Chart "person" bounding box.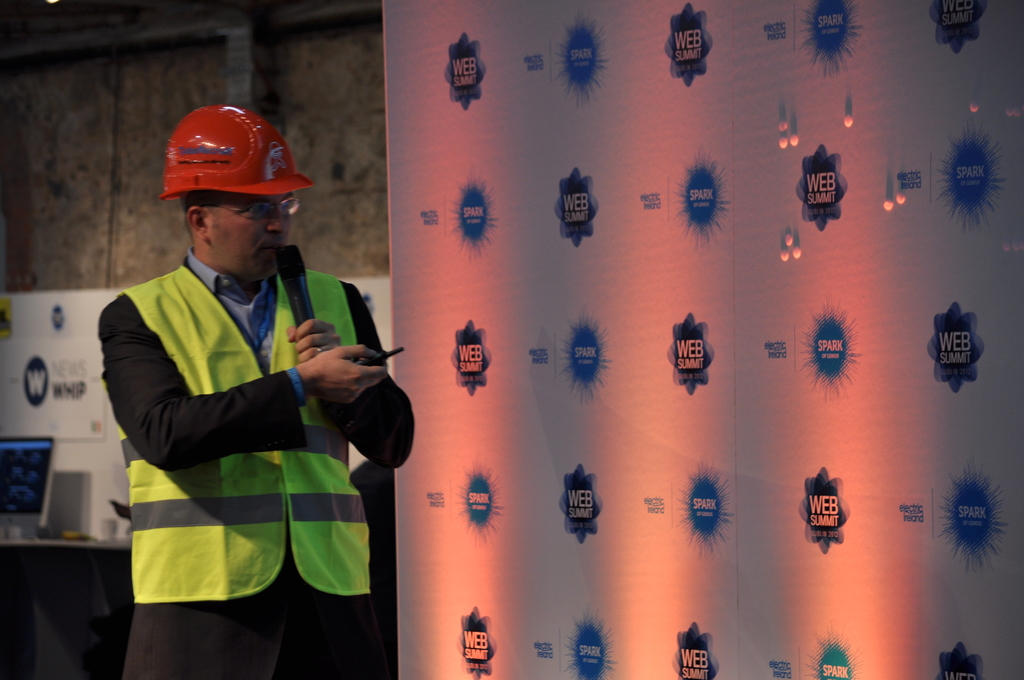
Charted: box(96, 104, 417, 679).
